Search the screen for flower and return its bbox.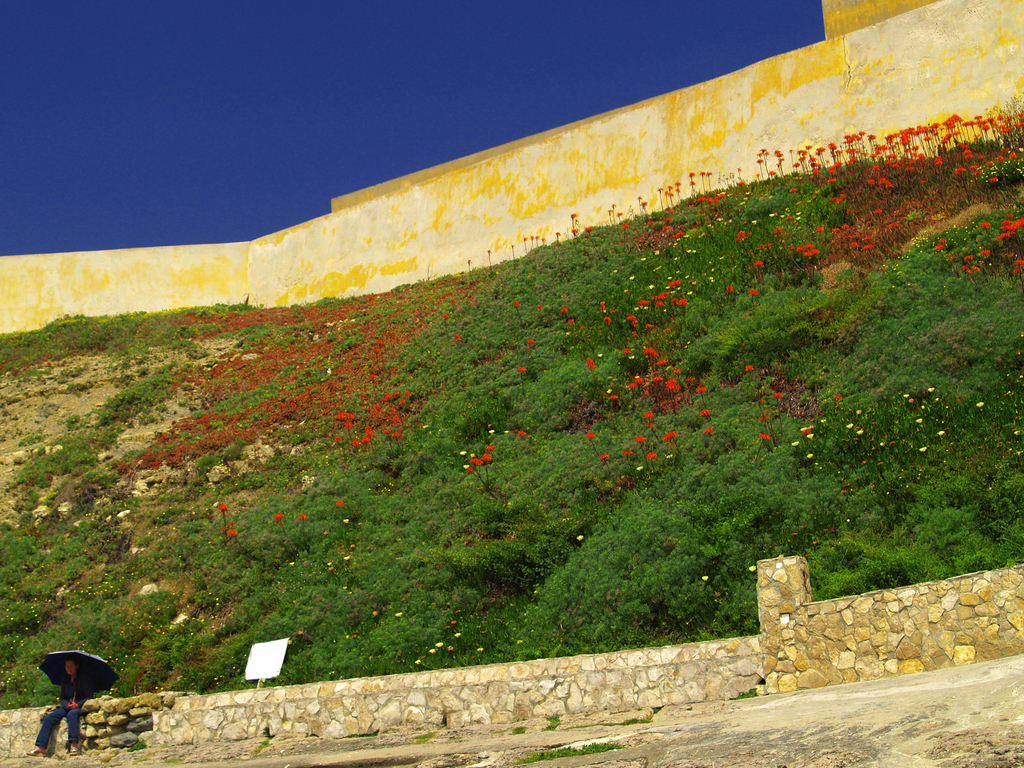
Found: (344,422,349,429).
